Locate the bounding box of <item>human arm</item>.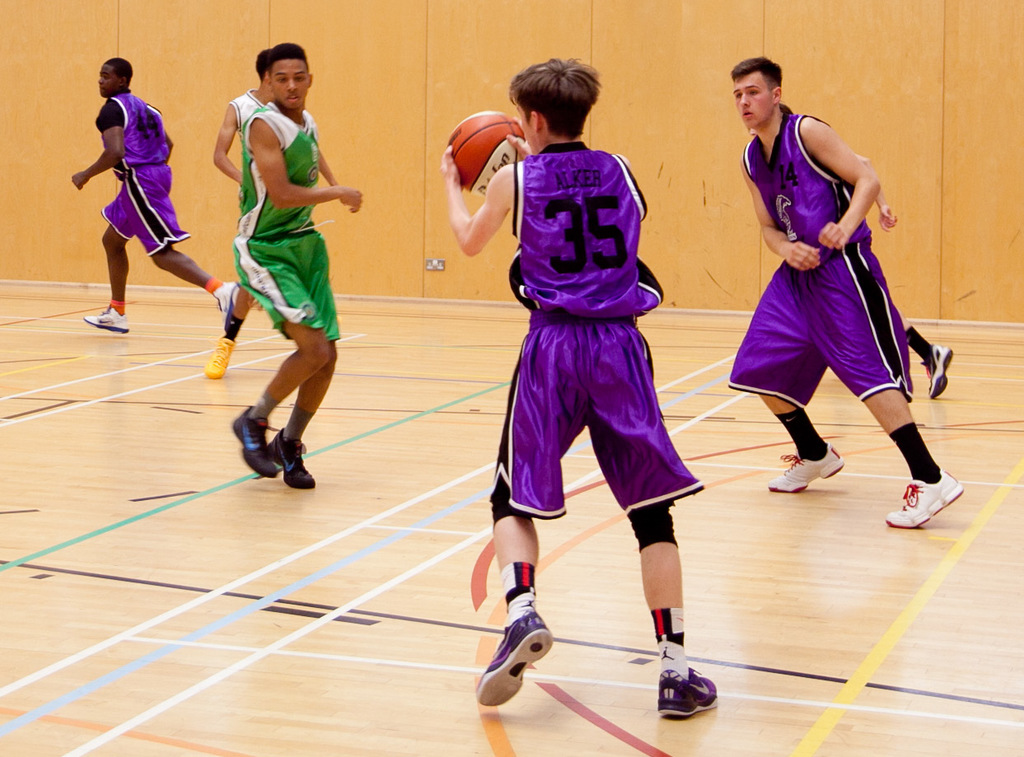
Bounding box: pyautogui.locateOnScreen(442, 145, 519, 264).
